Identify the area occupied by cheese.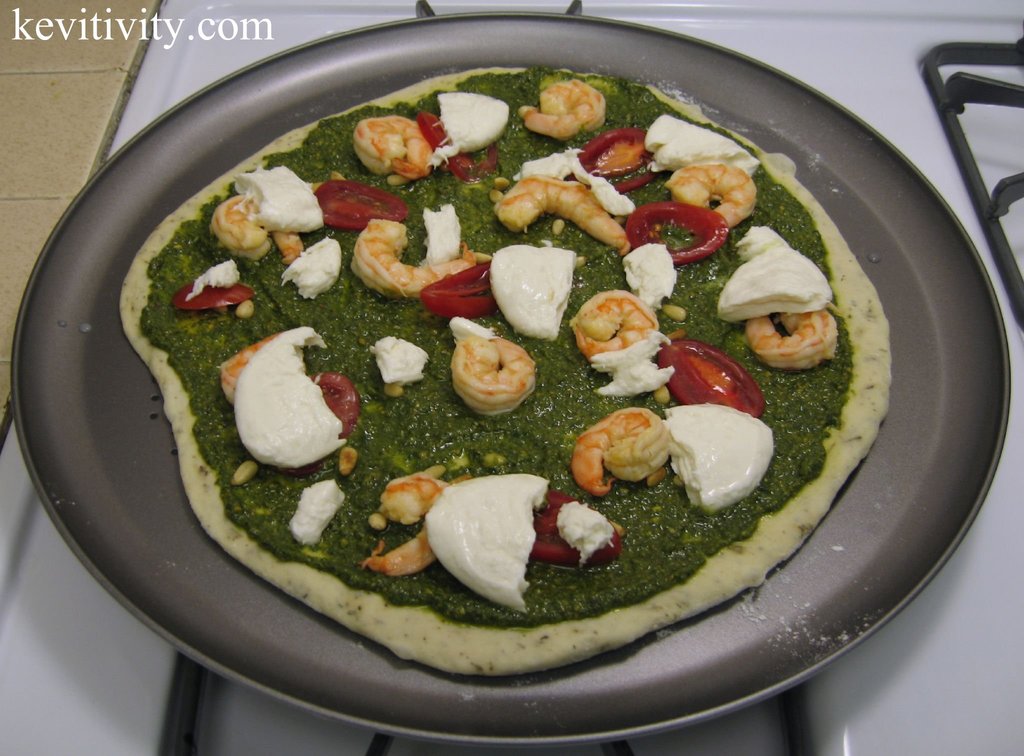
Area: 241 320 351 460.
